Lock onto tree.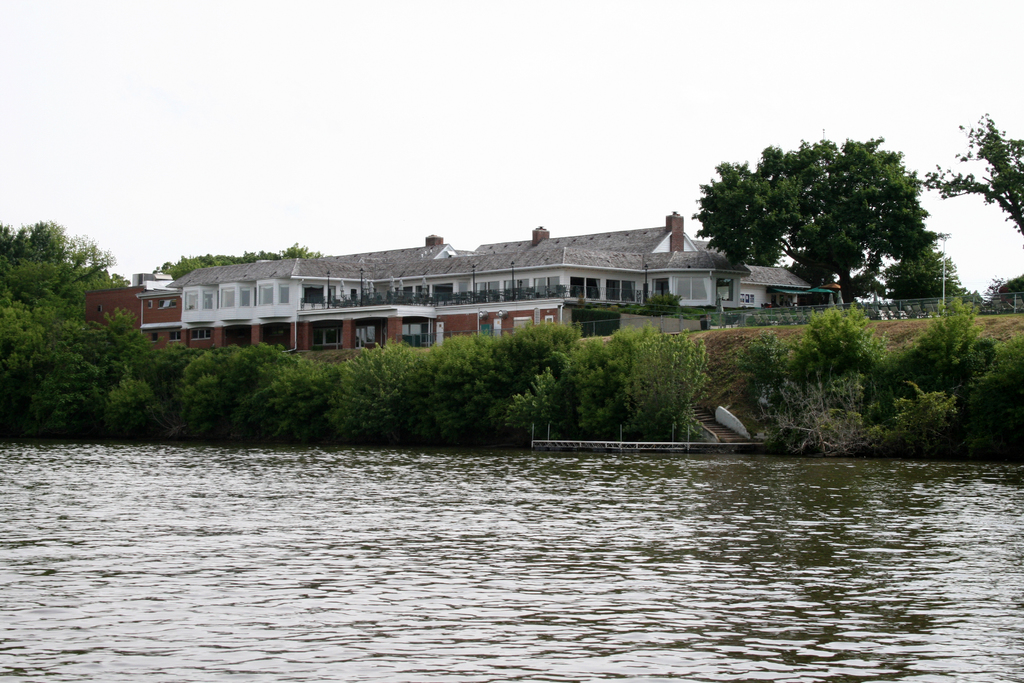
Locked: bbox(0, 204, 1019, 468).
